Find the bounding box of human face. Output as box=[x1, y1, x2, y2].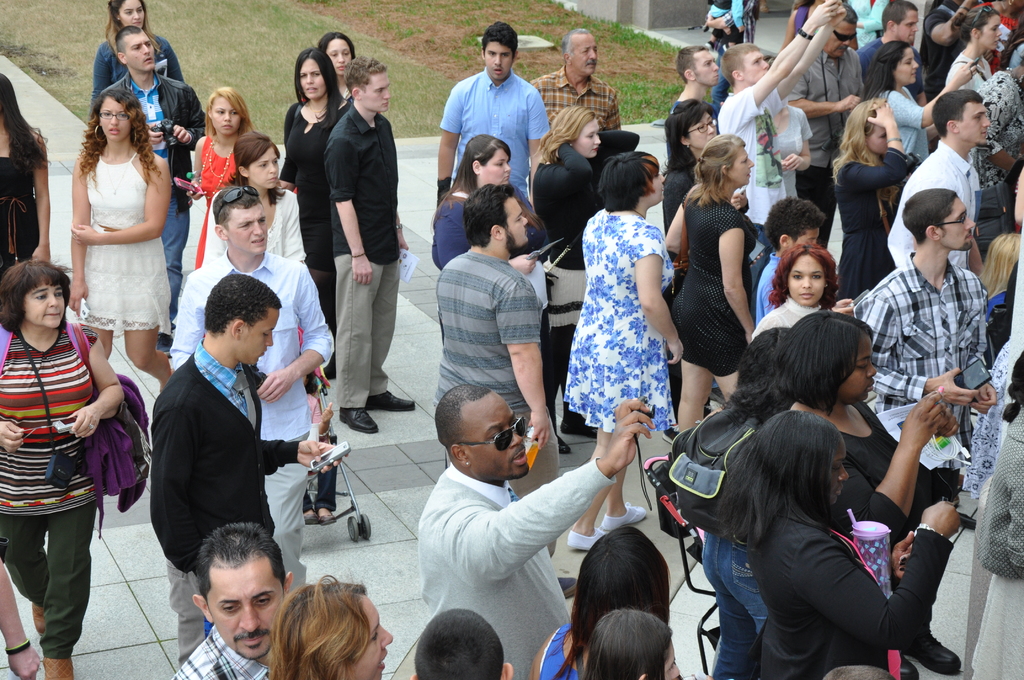
box=[732, 147, 754, 186].
